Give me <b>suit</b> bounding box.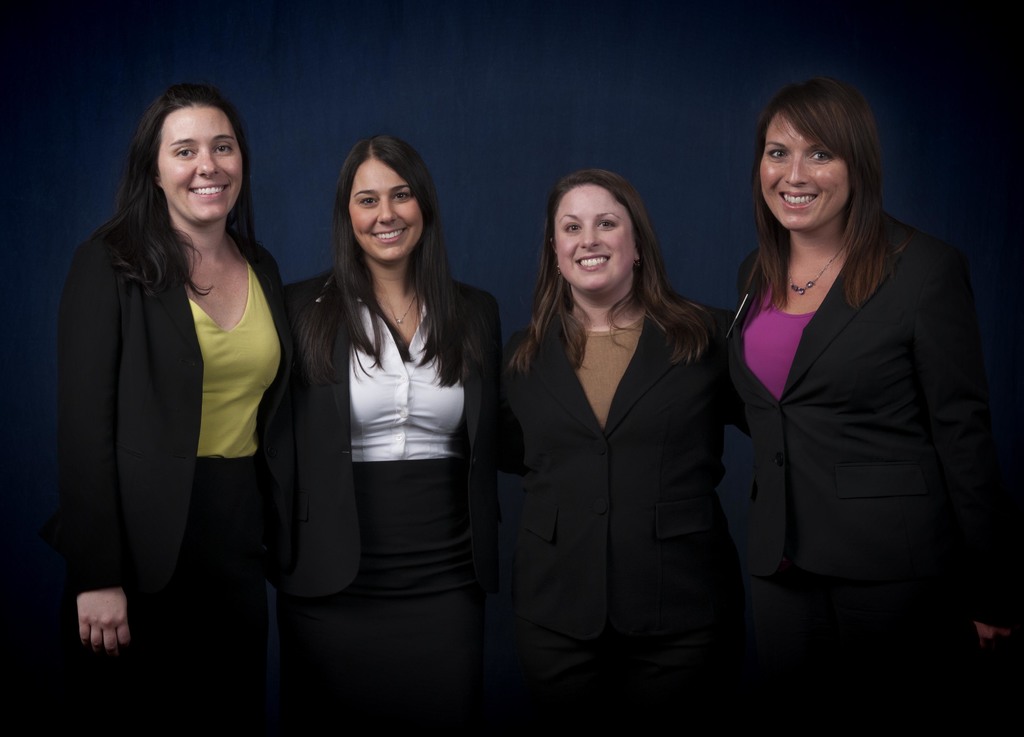
[499, 310, 750, 736].
